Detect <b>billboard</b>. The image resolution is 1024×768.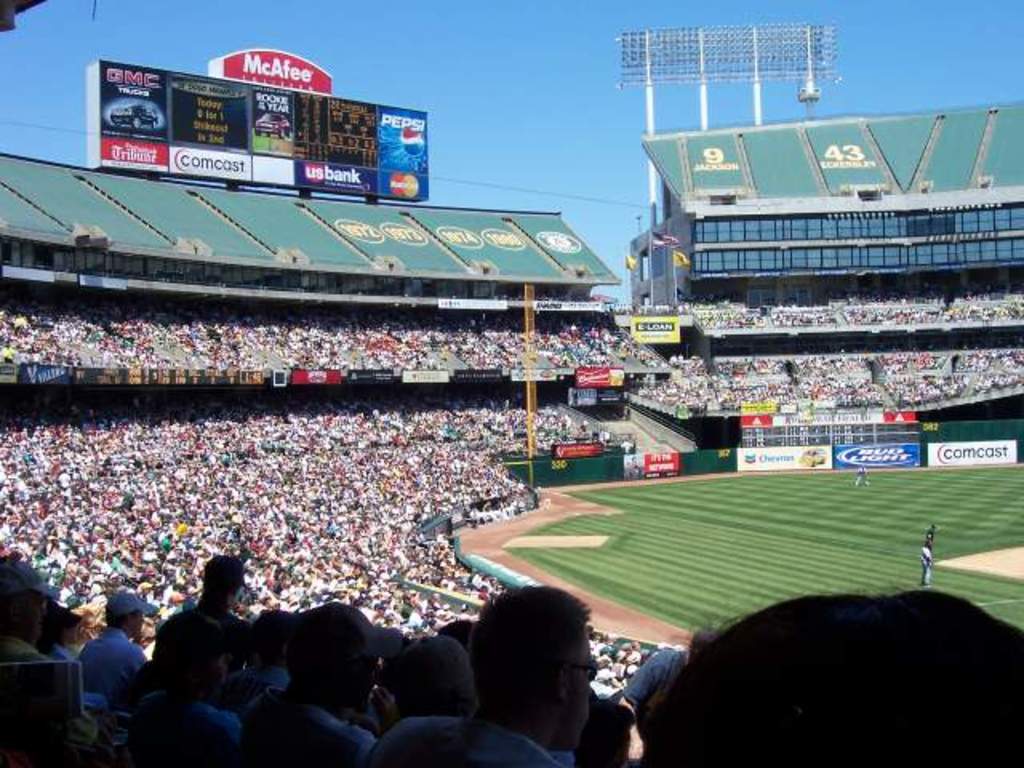
bbox(736, 438, 830, 472).
